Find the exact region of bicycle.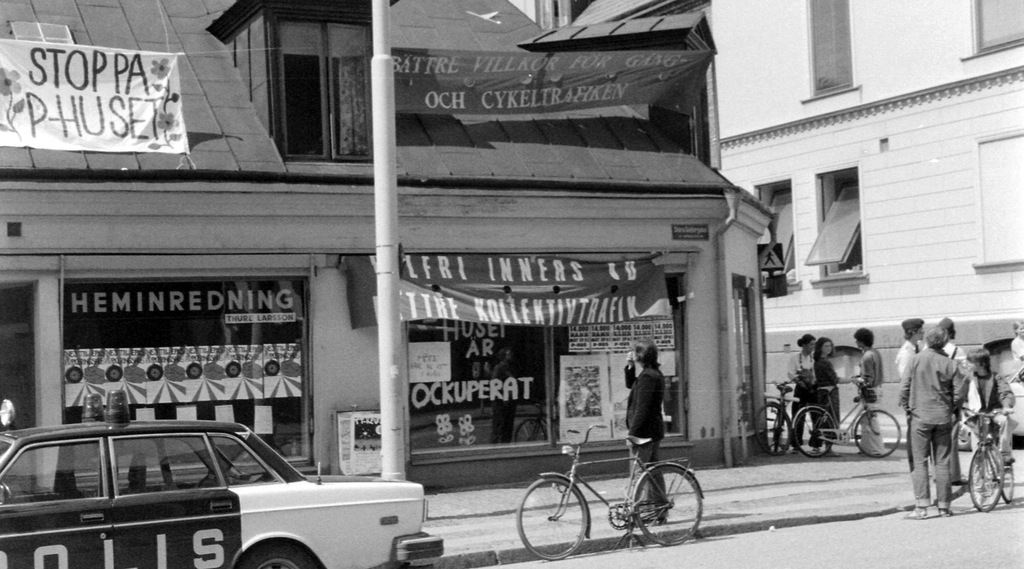
Exact region: (520, 433, 709, 553).
